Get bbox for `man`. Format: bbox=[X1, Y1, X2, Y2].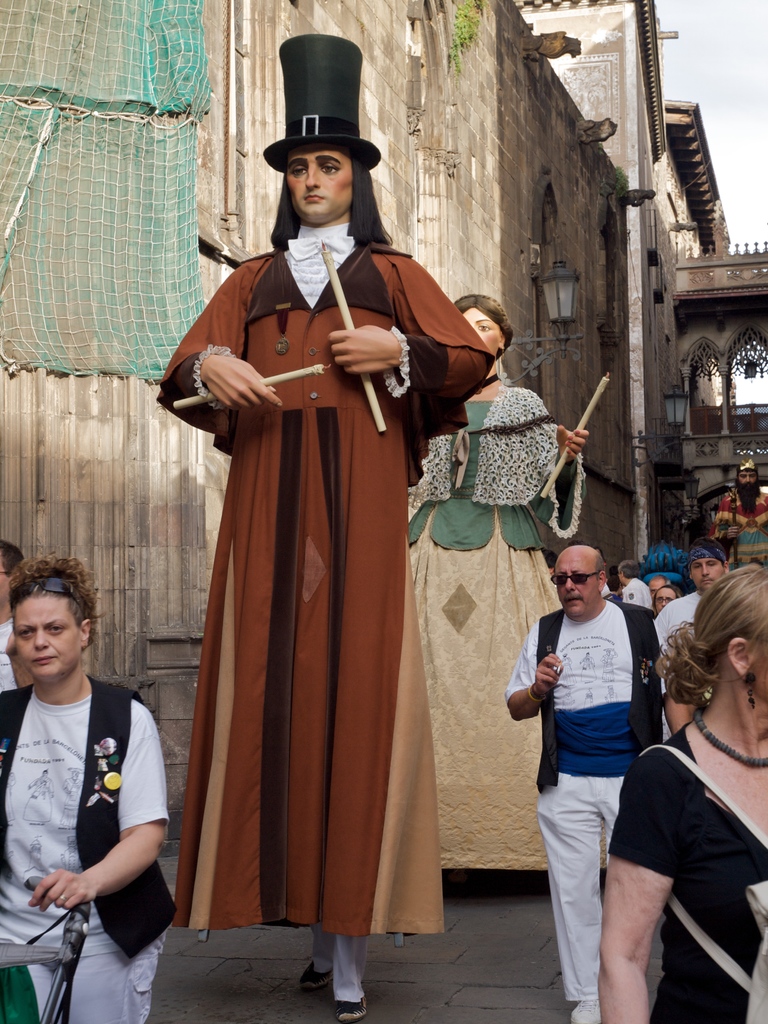
bbox=[0, 541, 26, 691].
